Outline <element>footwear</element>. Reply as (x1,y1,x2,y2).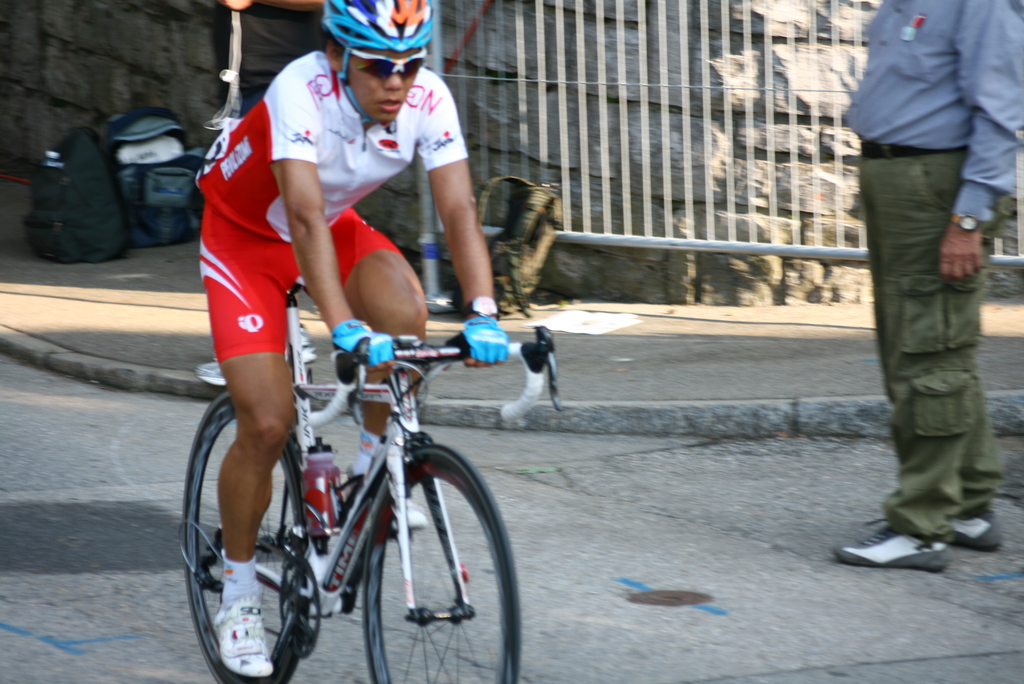
(388,494,431,539).
